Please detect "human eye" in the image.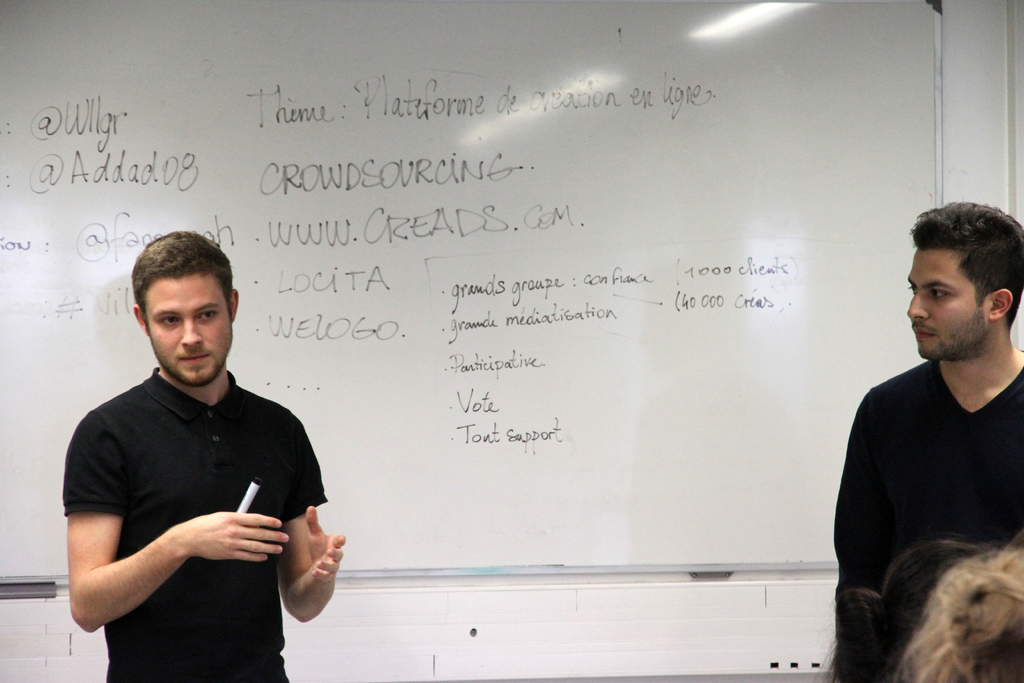
(161, 315, 183, 327).
